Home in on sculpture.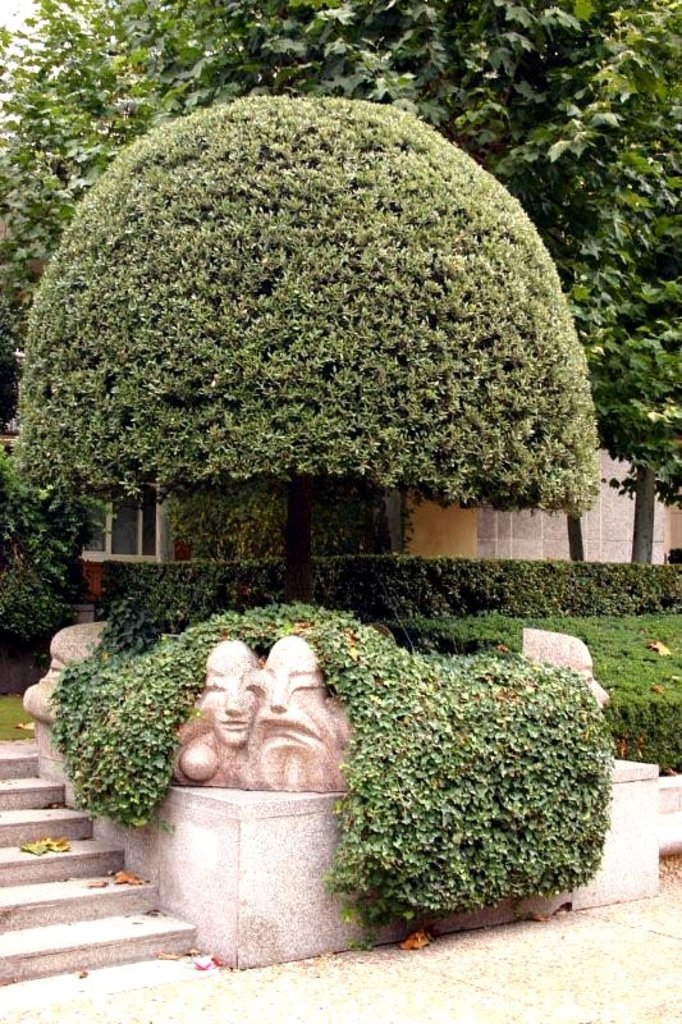
Homed in at x1=516, y1=623, x2=613, y2=718.
